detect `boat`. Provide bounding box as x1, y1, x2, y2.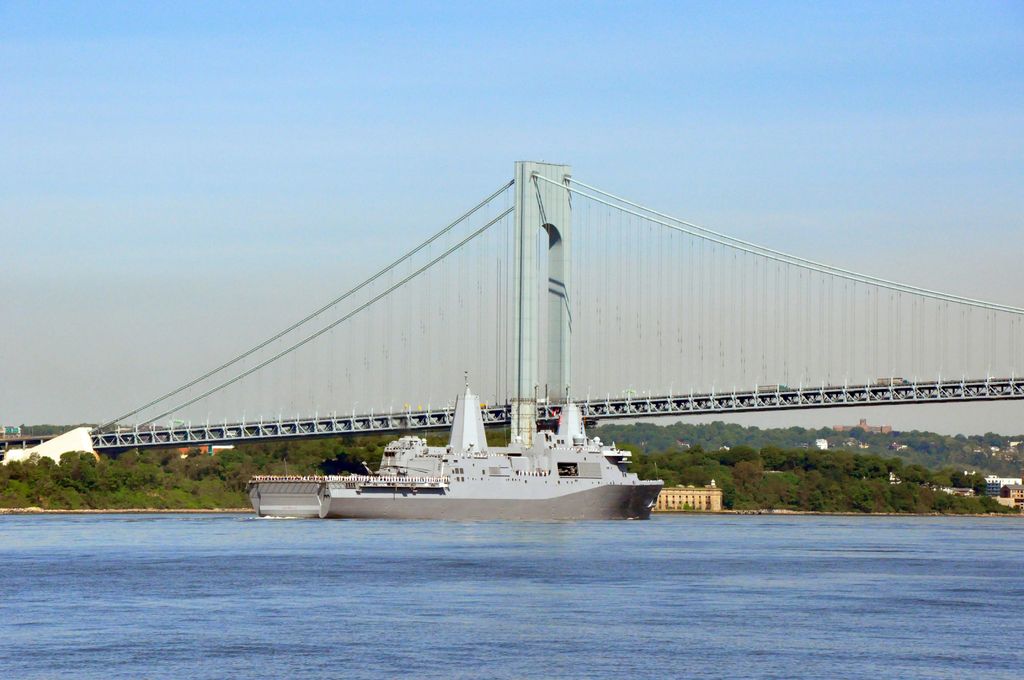
237, 466, 344, 525.
